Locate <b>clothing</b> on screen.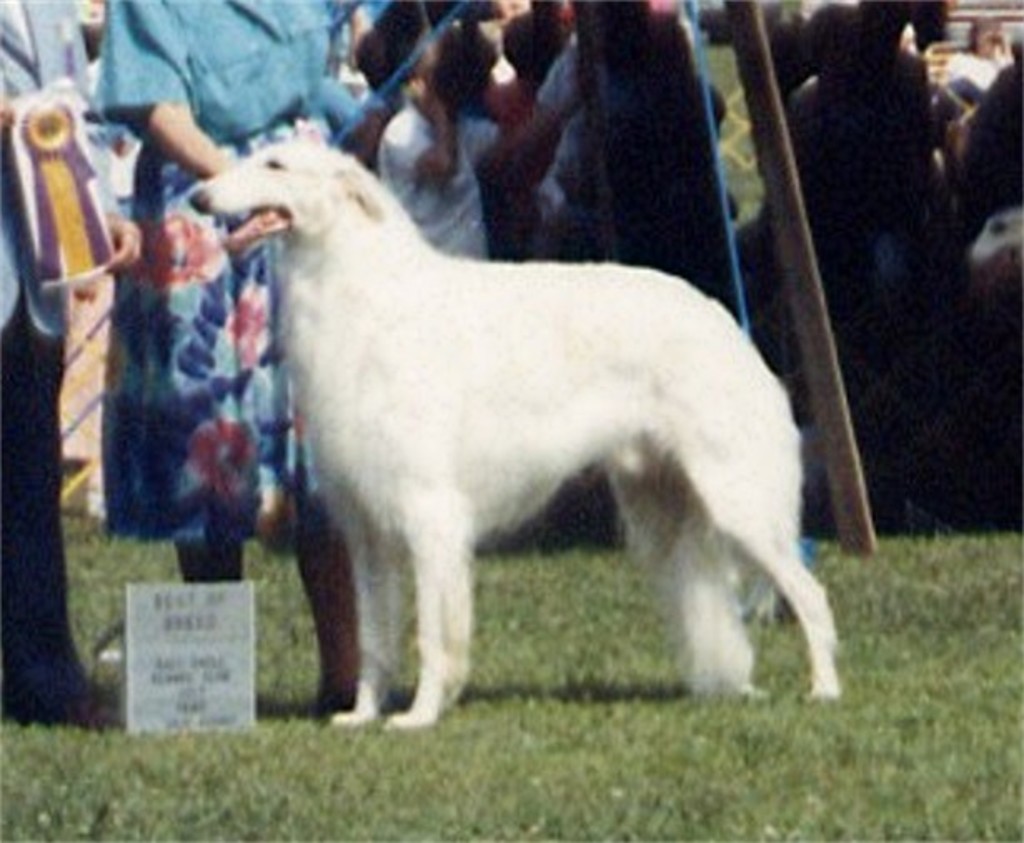
On screen at bbox=(0, 0, 127, 731).
